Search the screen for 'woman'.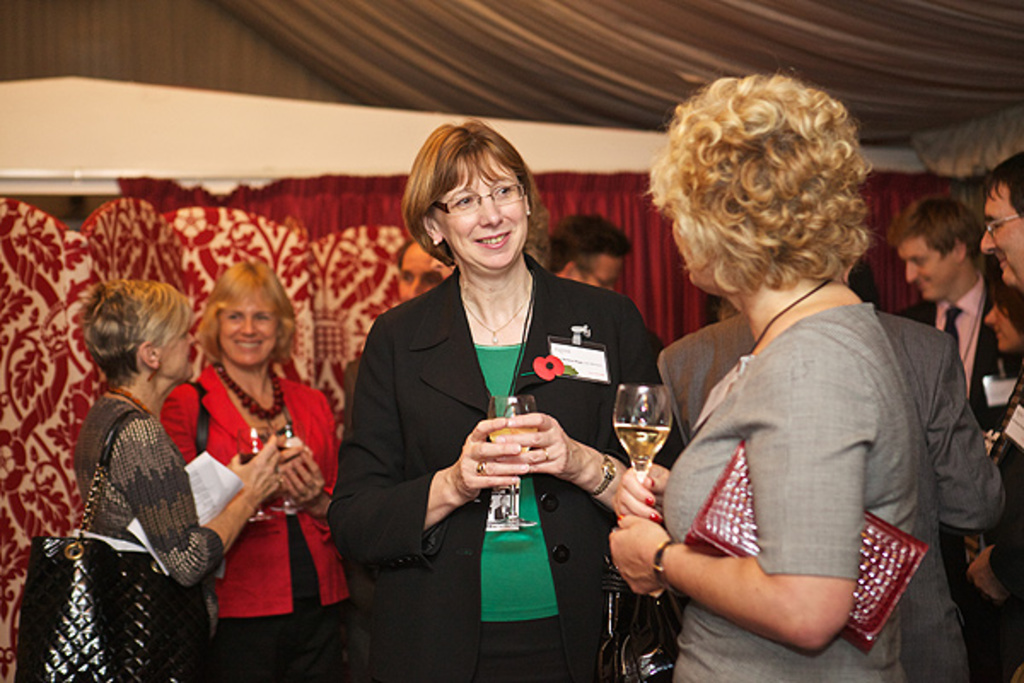
Found at rect(333, 113, 667, 681).
